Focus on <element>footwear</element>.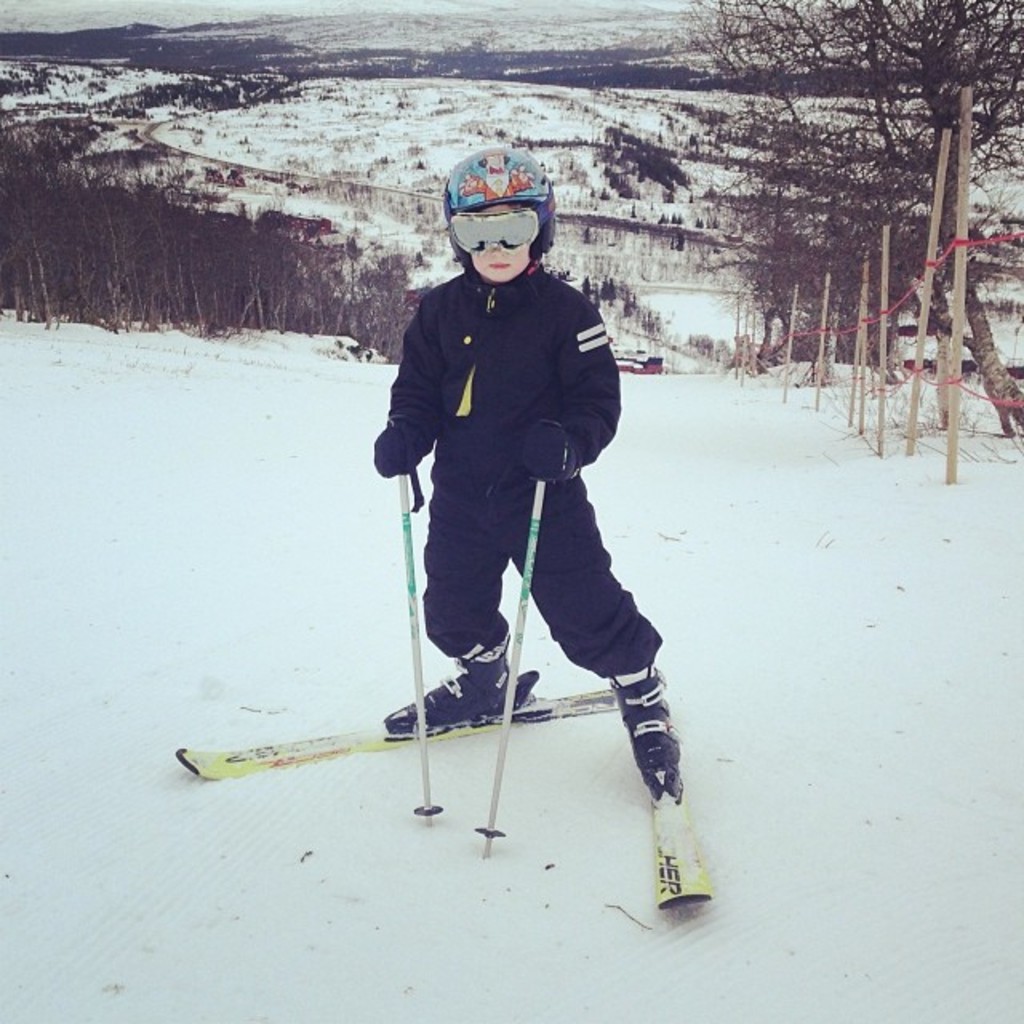
Focused at [x1=382, y1=634, x2=517, y2=736].
